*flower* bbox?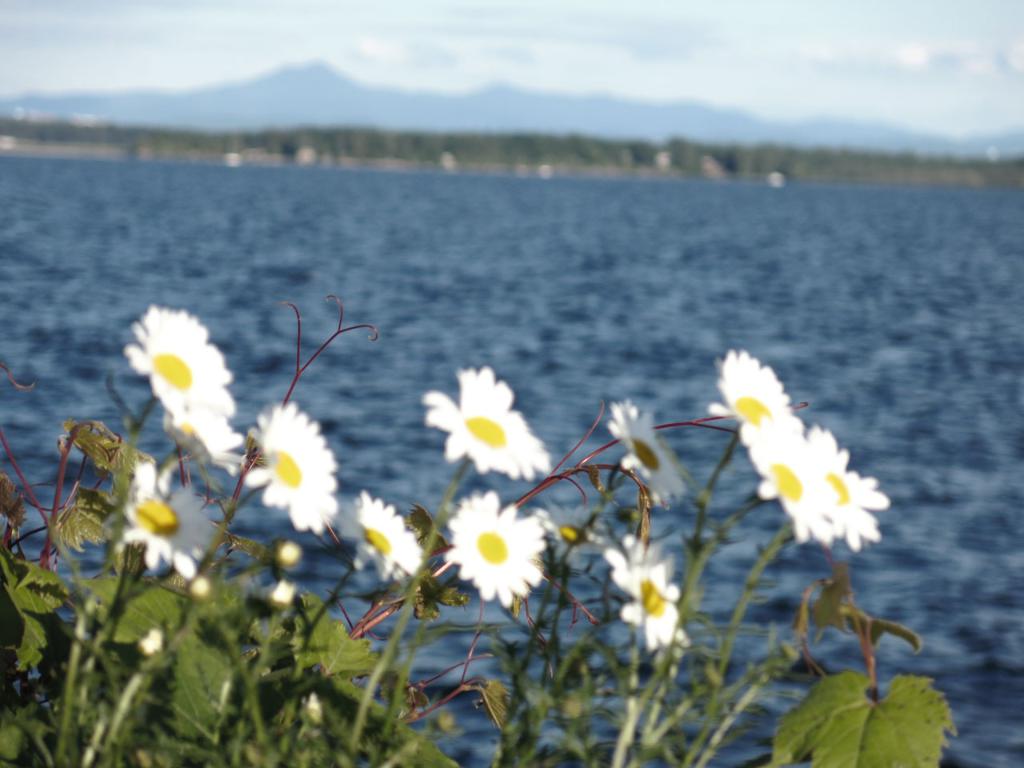
x1=249, y1=399, x2=337, y2=529
